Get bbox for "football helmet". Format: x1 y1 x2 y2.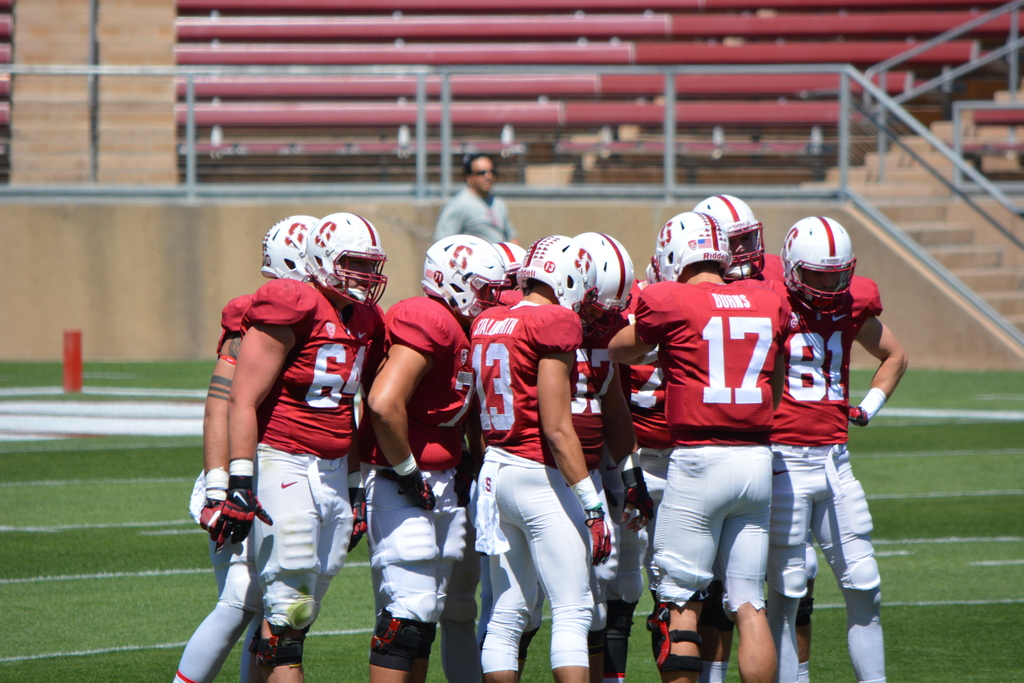
417 231 505 329.
